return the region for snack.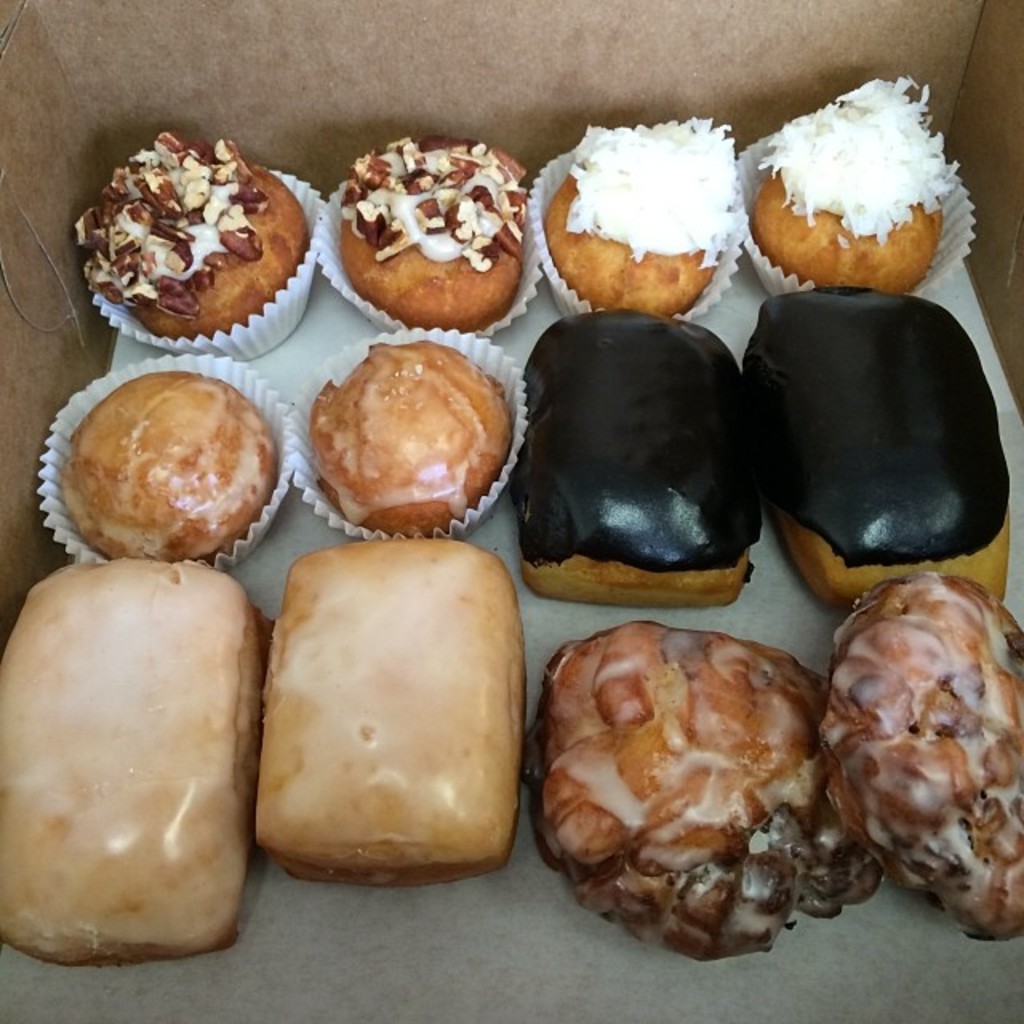
<box>85,125,312,363</box>.
